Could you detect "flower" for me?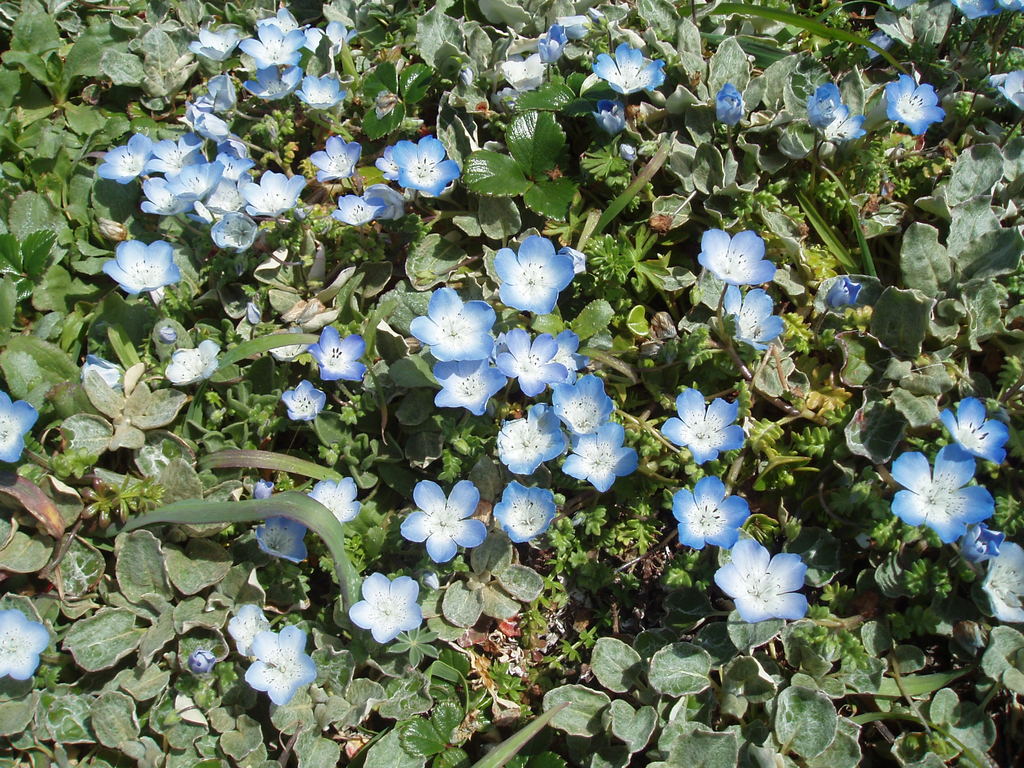
Detection result: [0,384,46,461].
